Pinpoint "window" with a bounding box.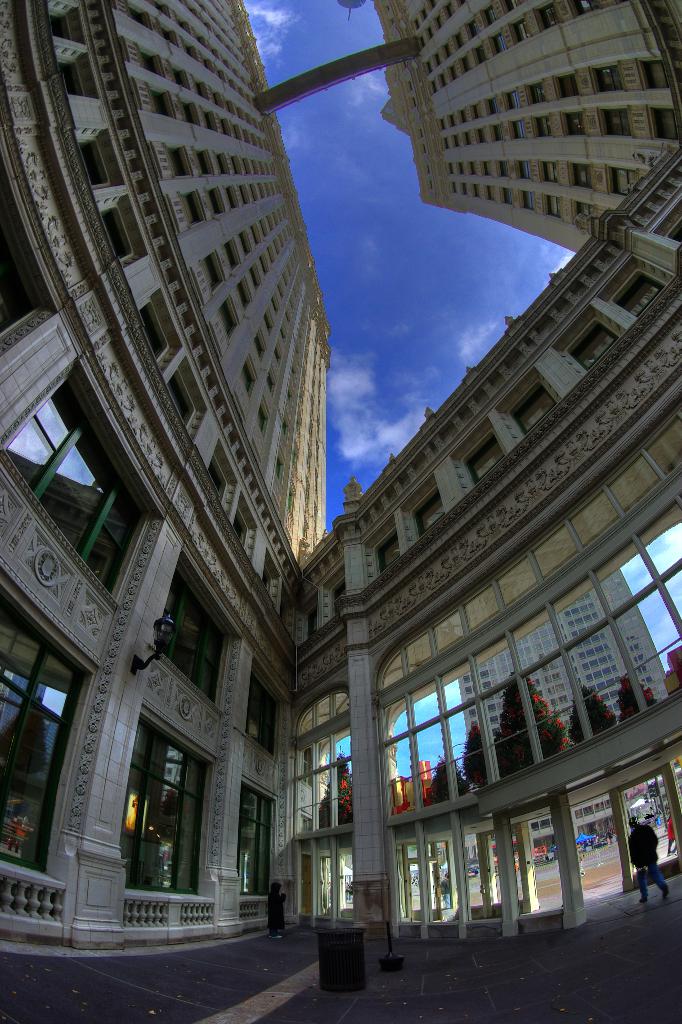
<bbox>100, 709, 214, 906</bbox>.
